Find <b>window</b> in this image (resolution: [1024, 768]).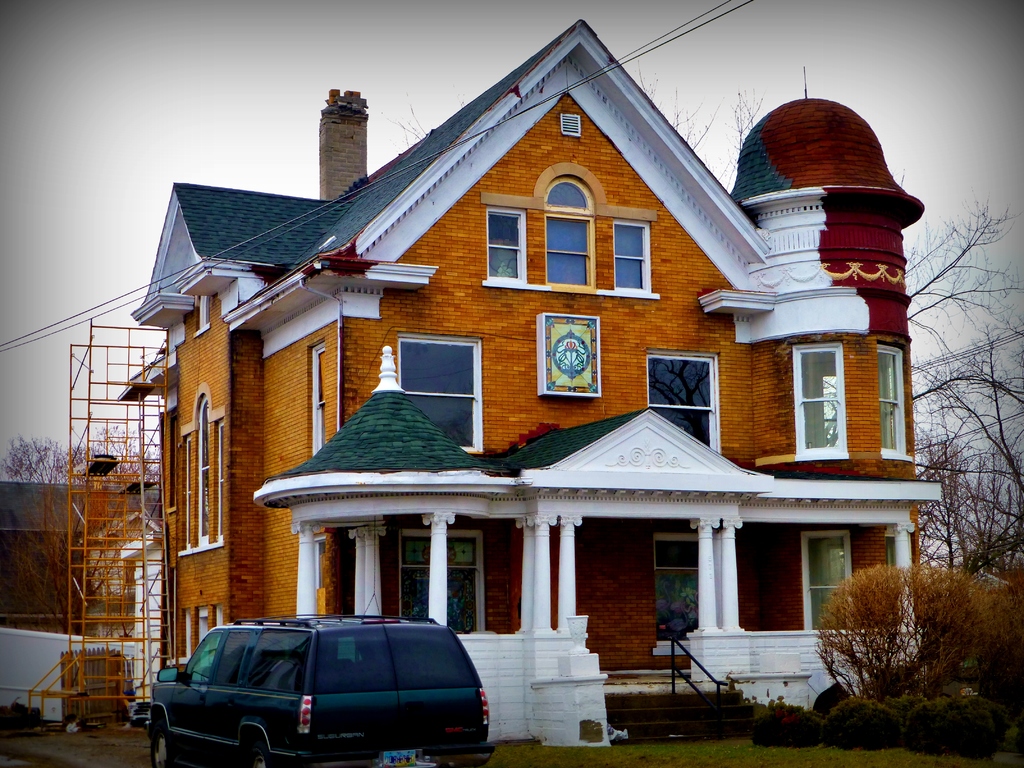
x1=479 y1=203 x2=532 y2=297.
